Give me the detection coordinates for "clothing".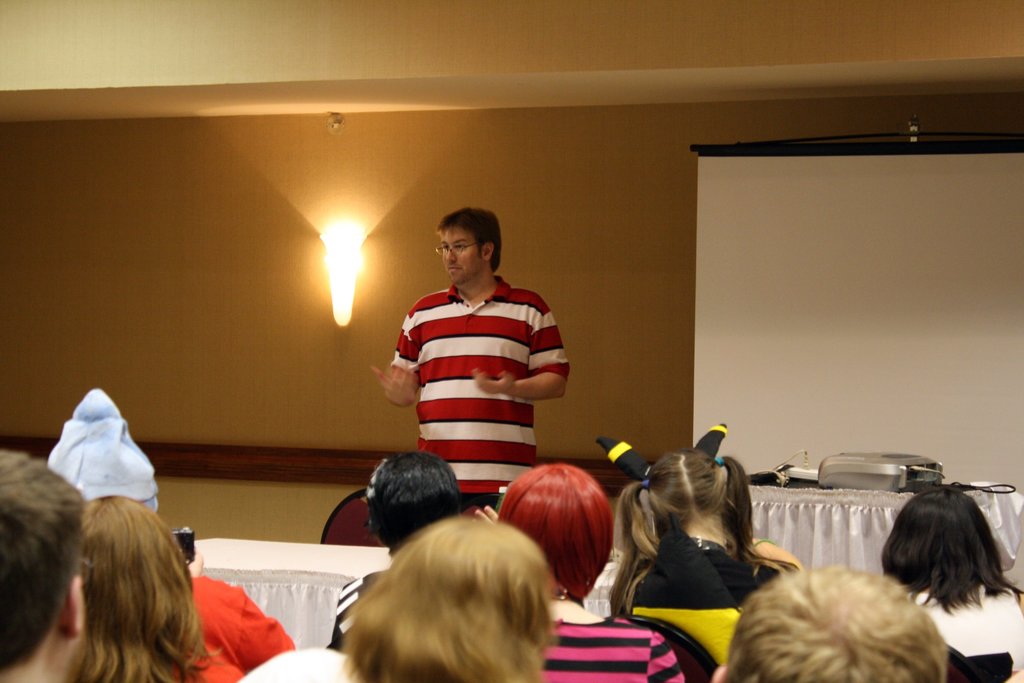
box(908, 587, 1023, 671).
